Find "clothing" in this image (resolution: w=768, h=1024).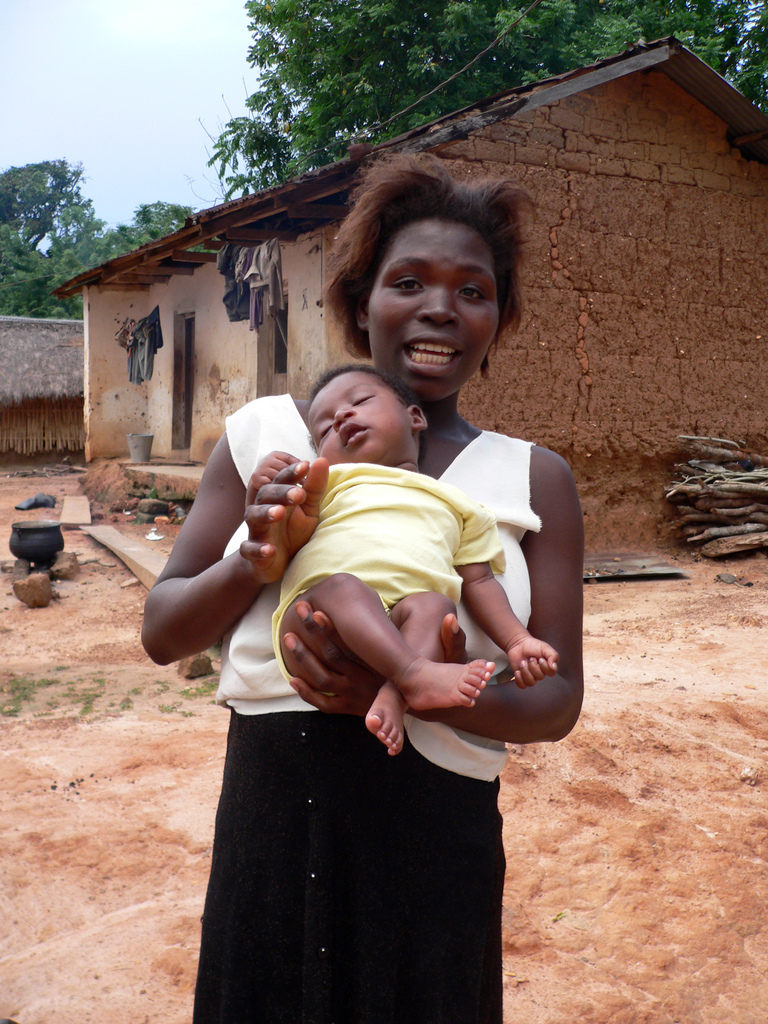
crop(190, 430, 536, 1023).
